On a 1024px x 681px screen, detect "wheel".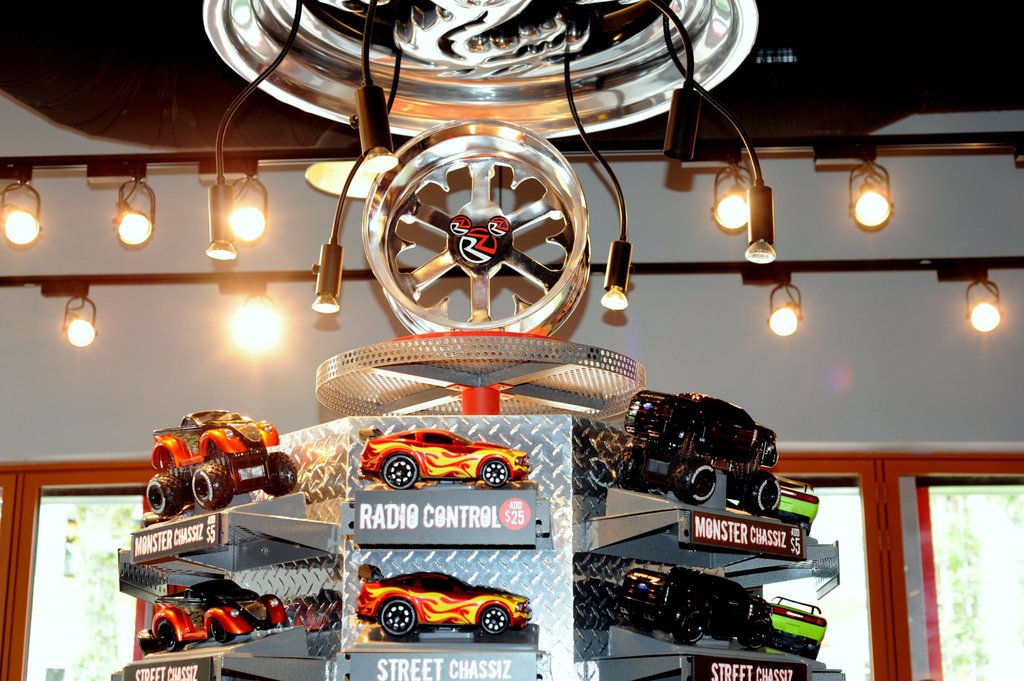
[476, 607, 509, 639].
